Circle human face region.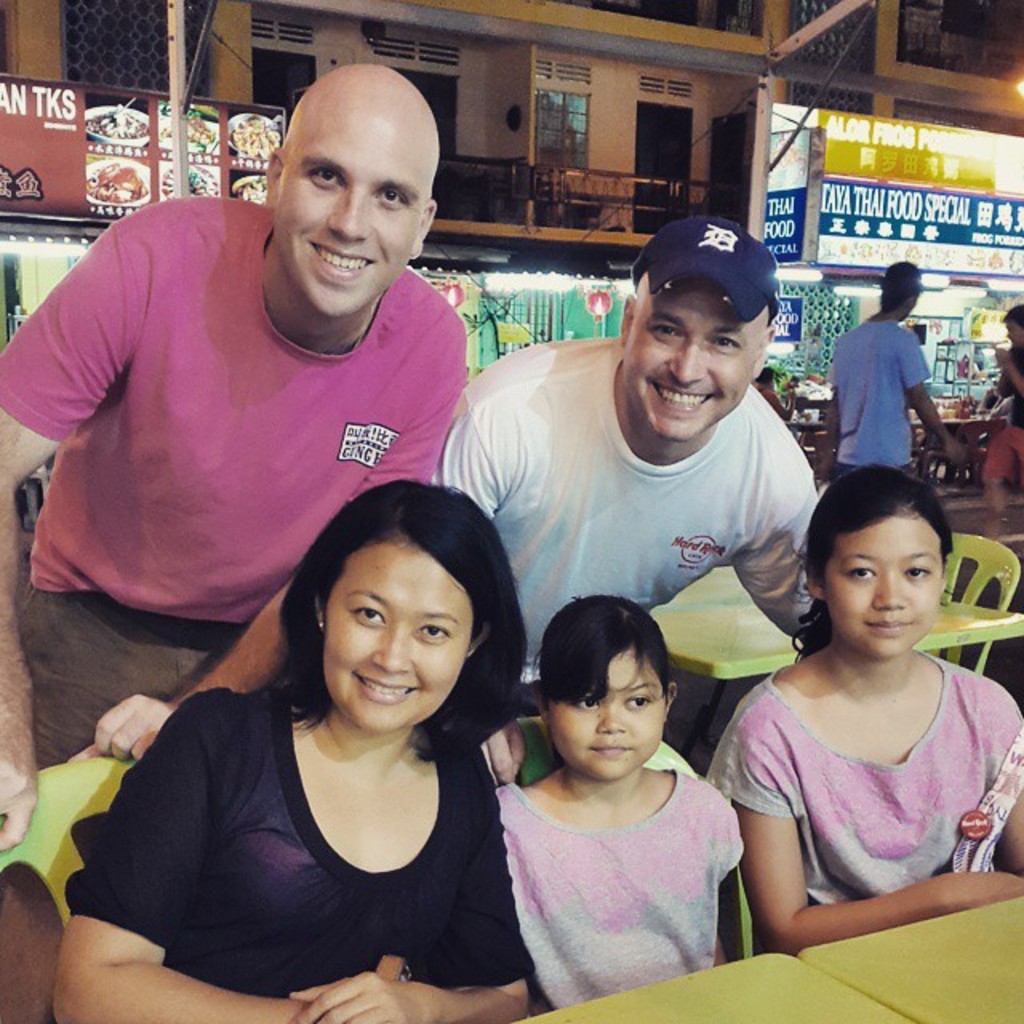
Region: 322 541 472 734.
